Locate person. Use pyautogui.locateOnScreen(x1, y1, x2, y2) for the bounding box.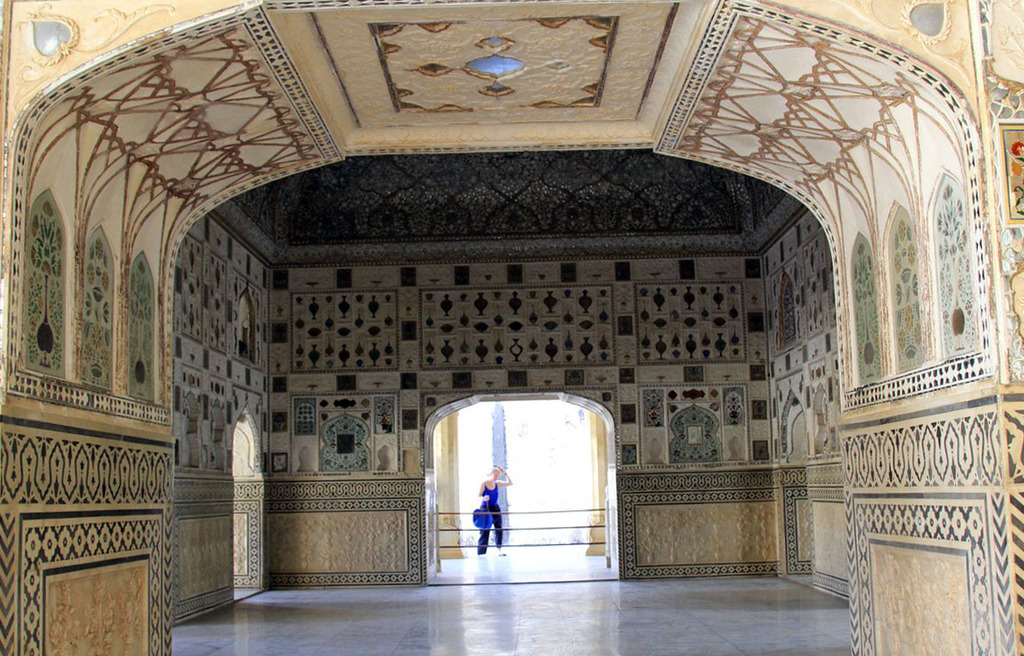
pyautogui.locateOnScreen(471, 461, 506, 557).
